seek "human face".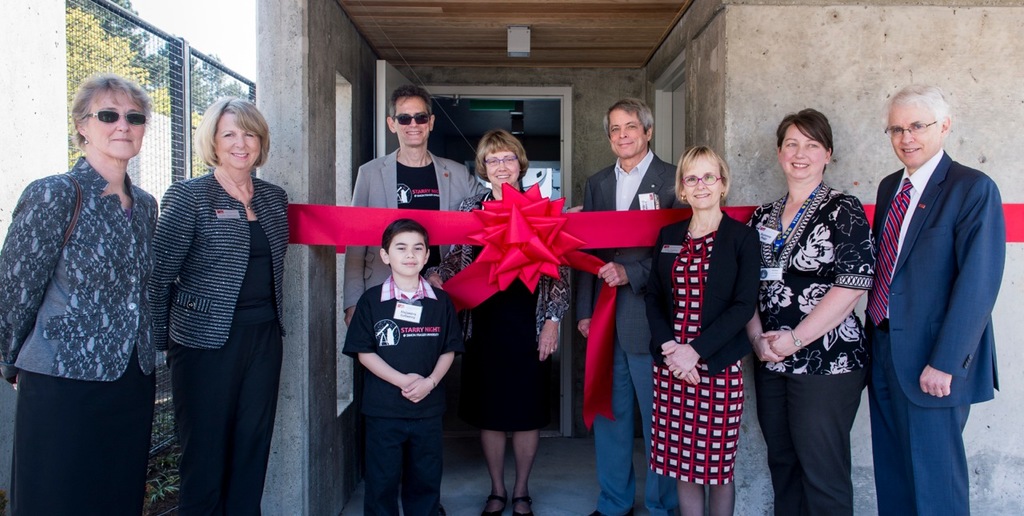
<box>89,89,147,161</box>.
